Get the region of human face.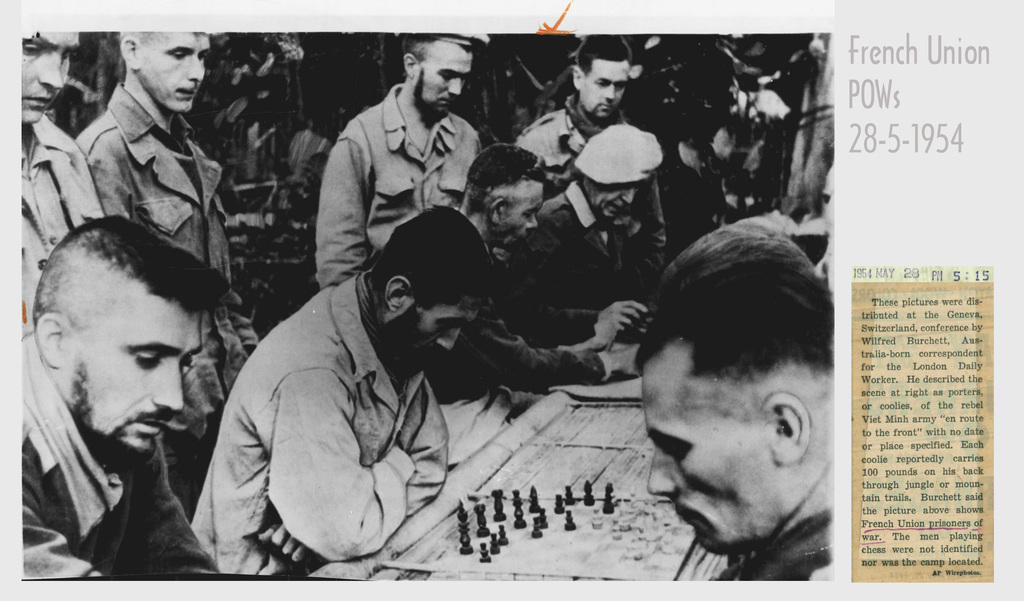
left=21, top=34, right=79, bottom=122.
